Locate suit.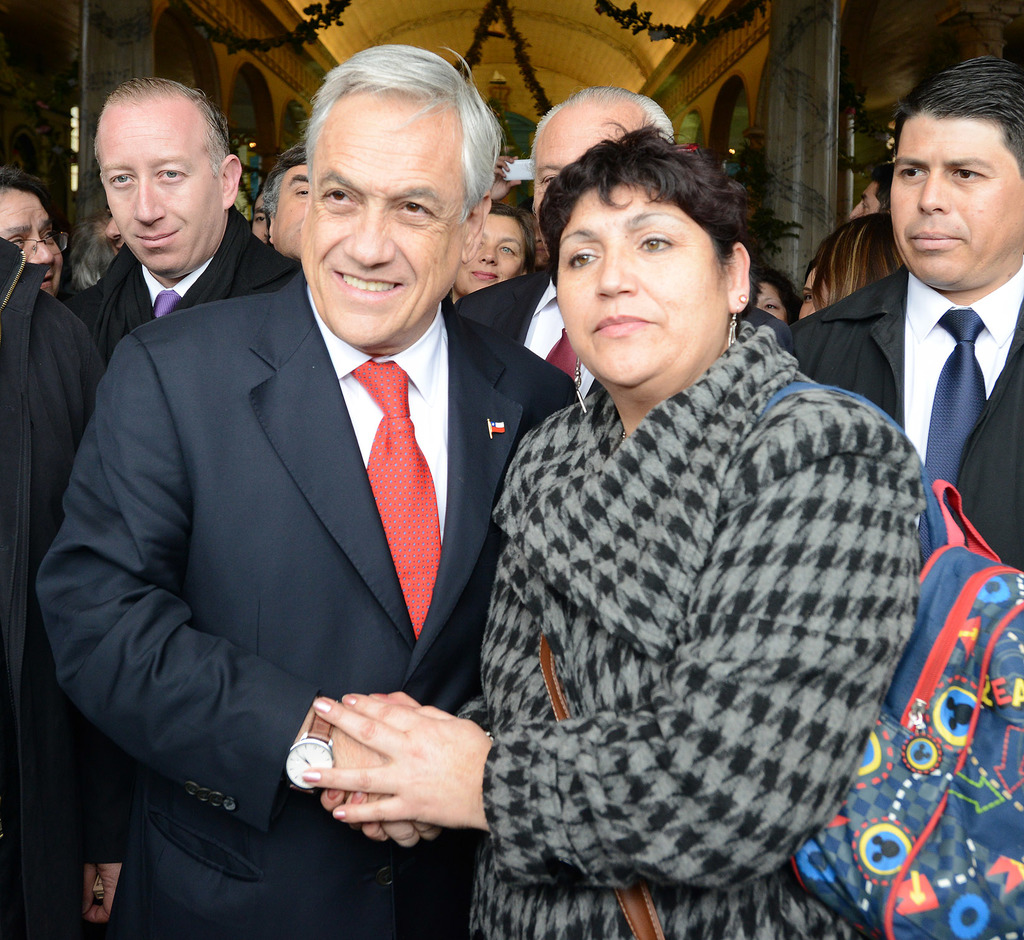
Bounding box: bbox=[46, 267, 566, 939].
